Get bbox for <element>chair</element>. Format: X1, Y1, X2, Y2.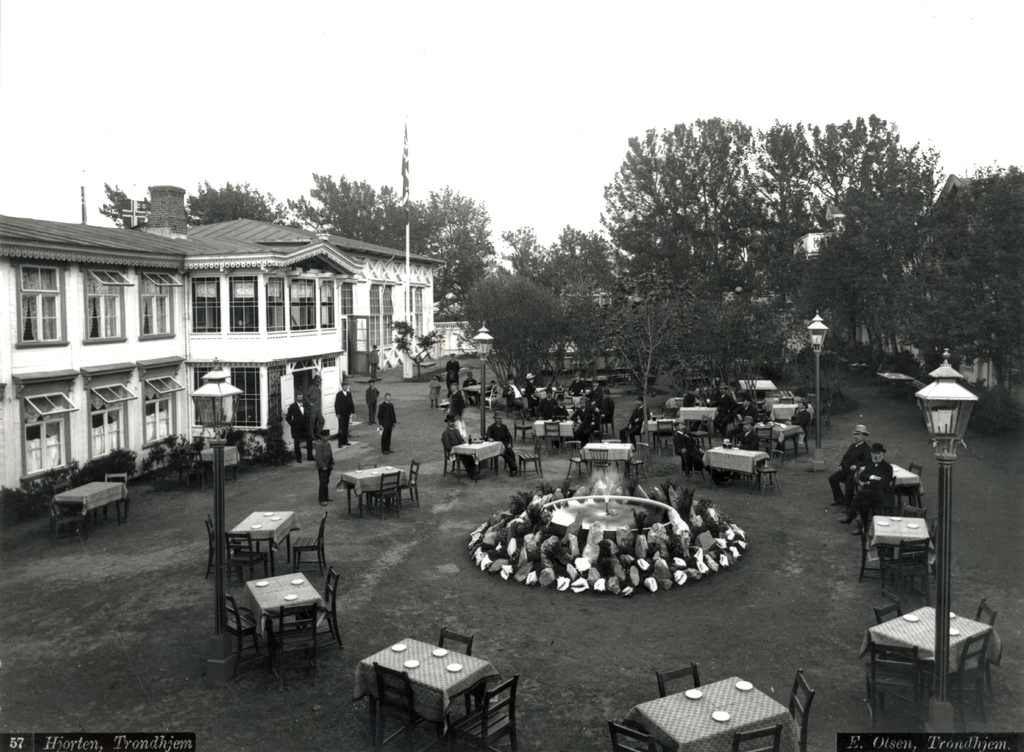
654, 418, 675, 457.
